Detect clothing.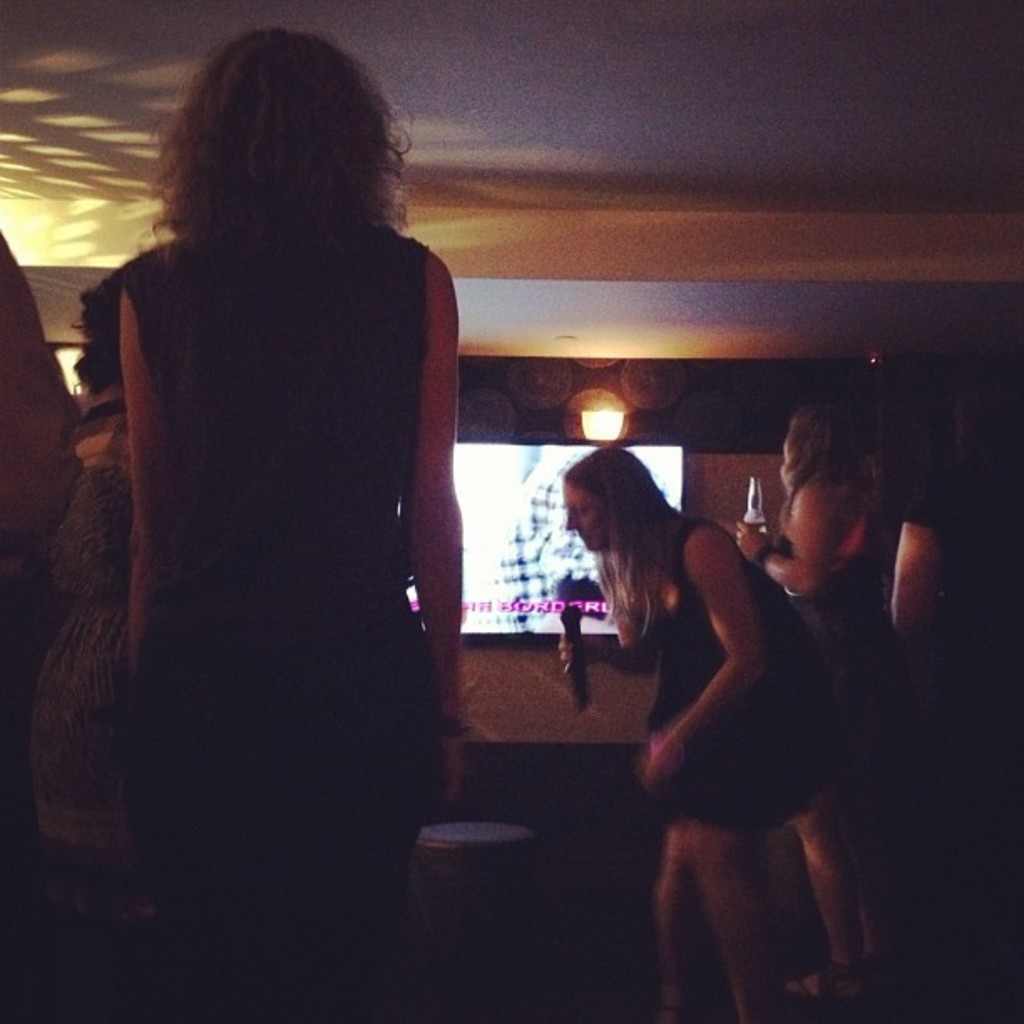
Detected at x1=771 y1=482 x2=902 y2=771.
